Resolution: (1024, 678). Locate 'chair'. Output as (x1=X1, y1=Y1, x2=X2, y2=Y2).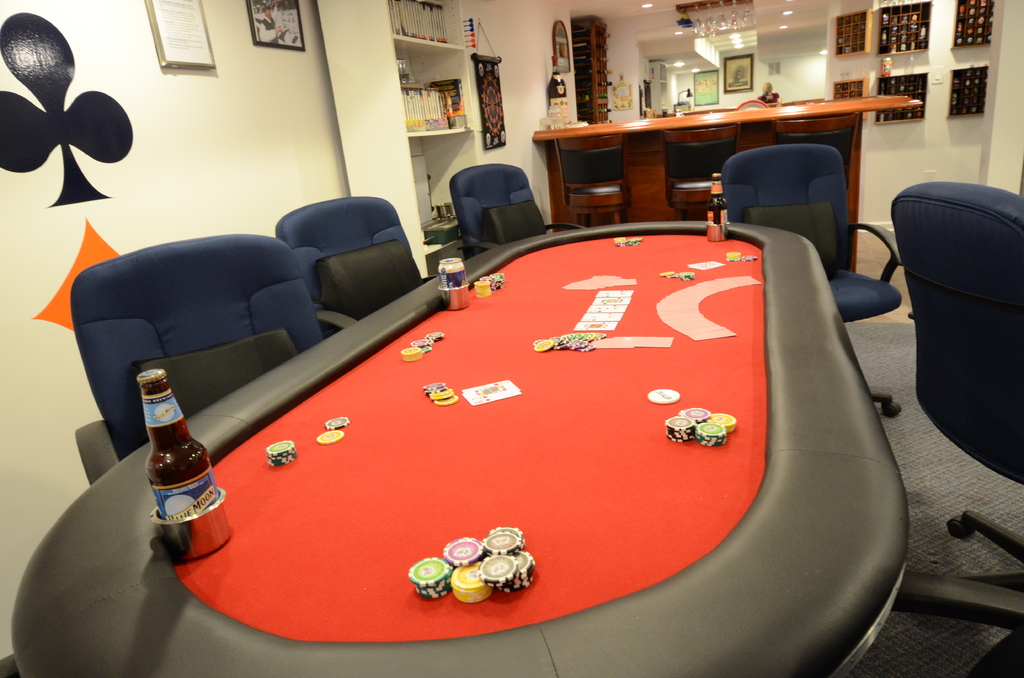
(x1=74, y1=226, x2=326, y2=485).
